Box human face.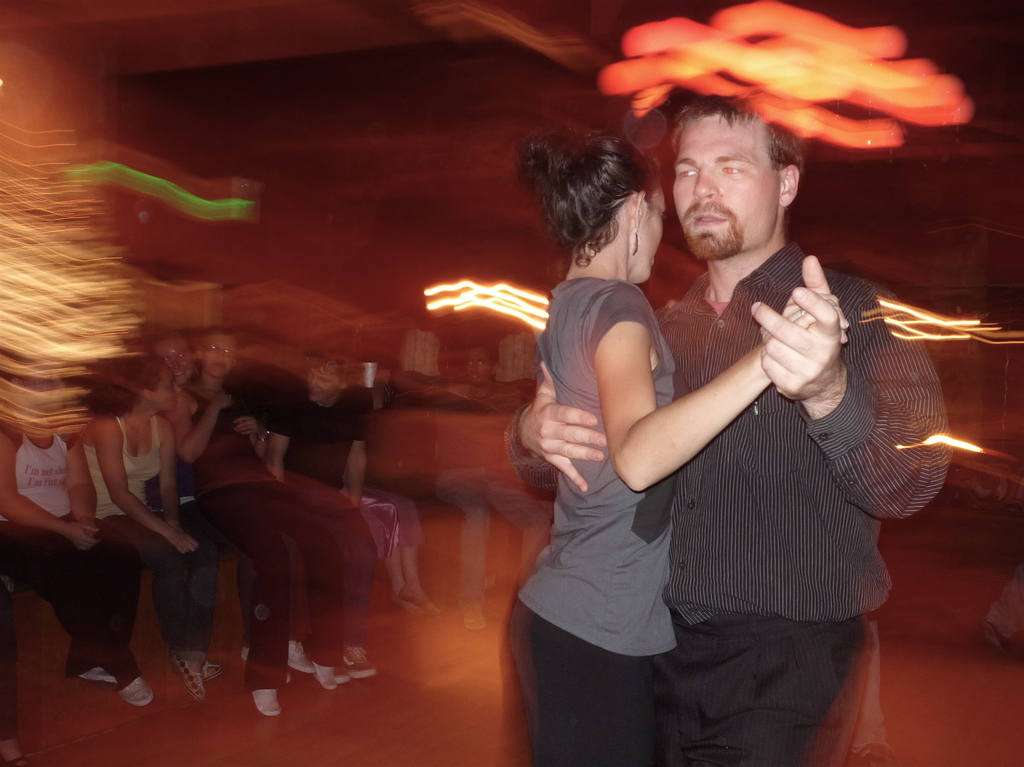
{"left": 464, "top": 351, "right": 492, "bottom": 388}.
